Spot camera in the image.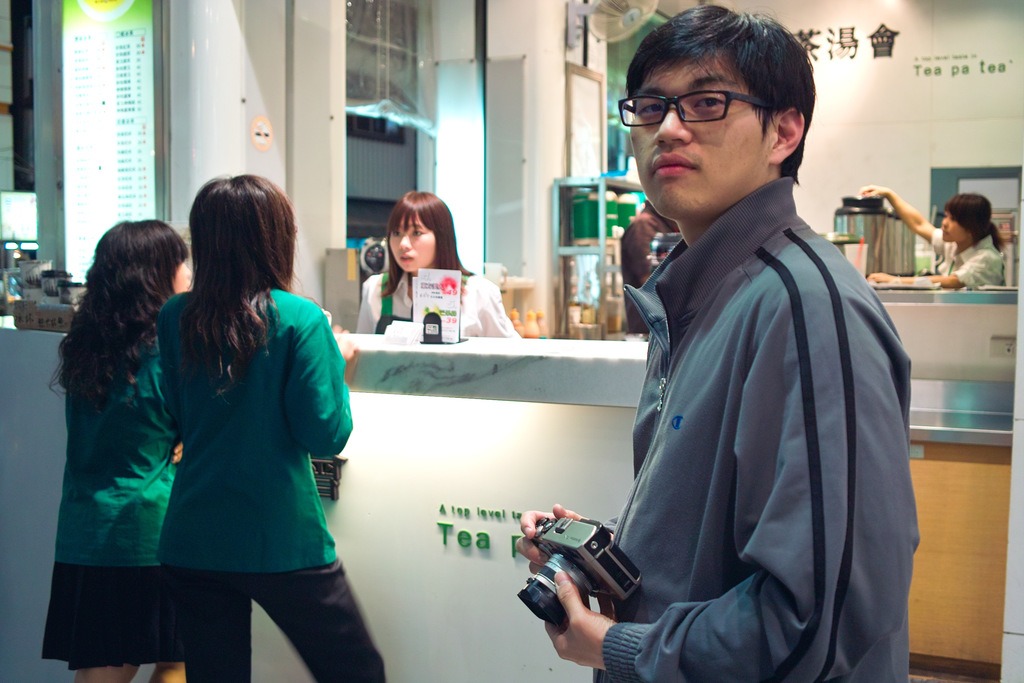
camera found at (505,516,650,641).
